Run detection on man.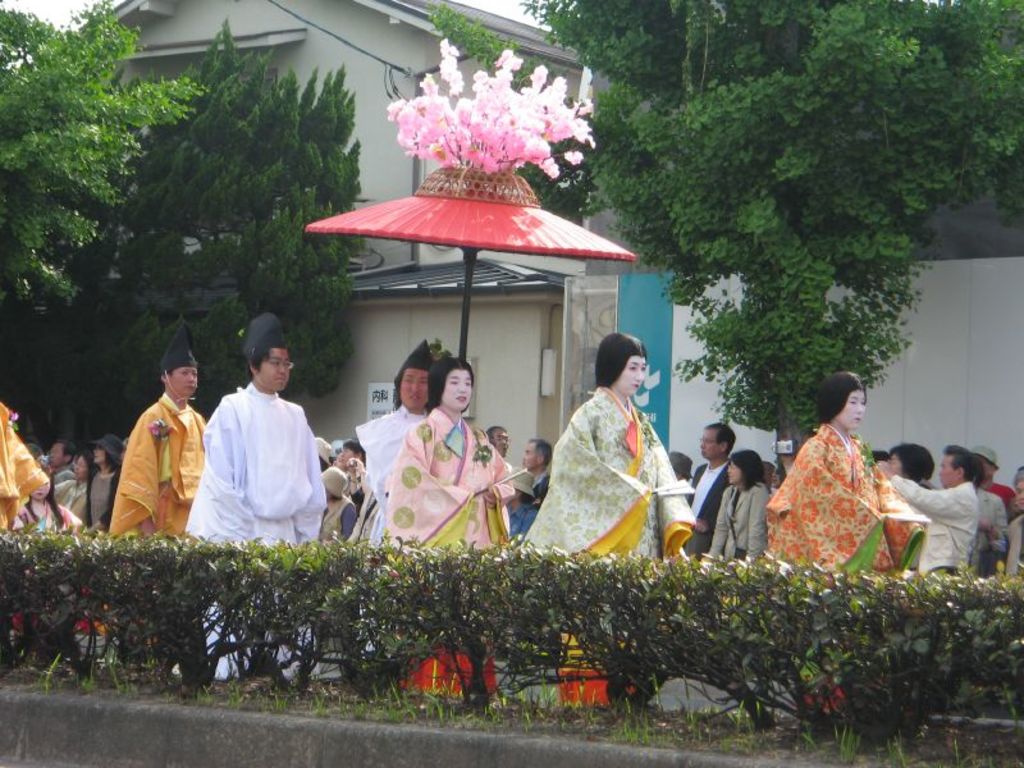
Result: {"left": 965, "top": 439, "right": 1011, "bottom": 509}.
